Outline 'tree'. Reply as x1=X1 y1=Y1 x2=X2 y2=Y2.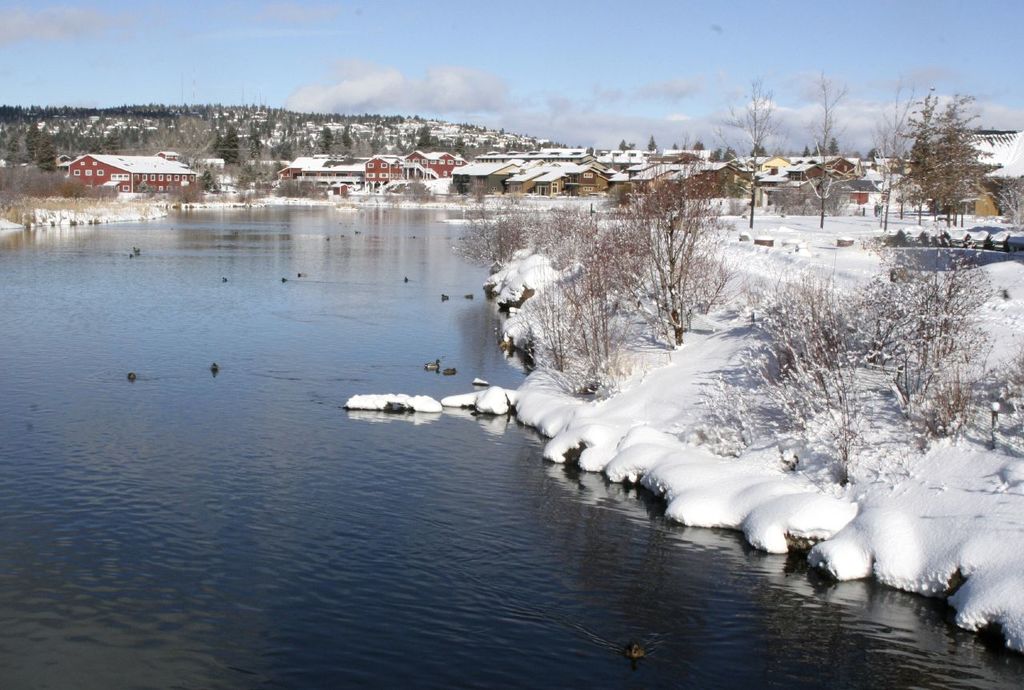
x1=867 y1=78 x2=922 y2=231.
